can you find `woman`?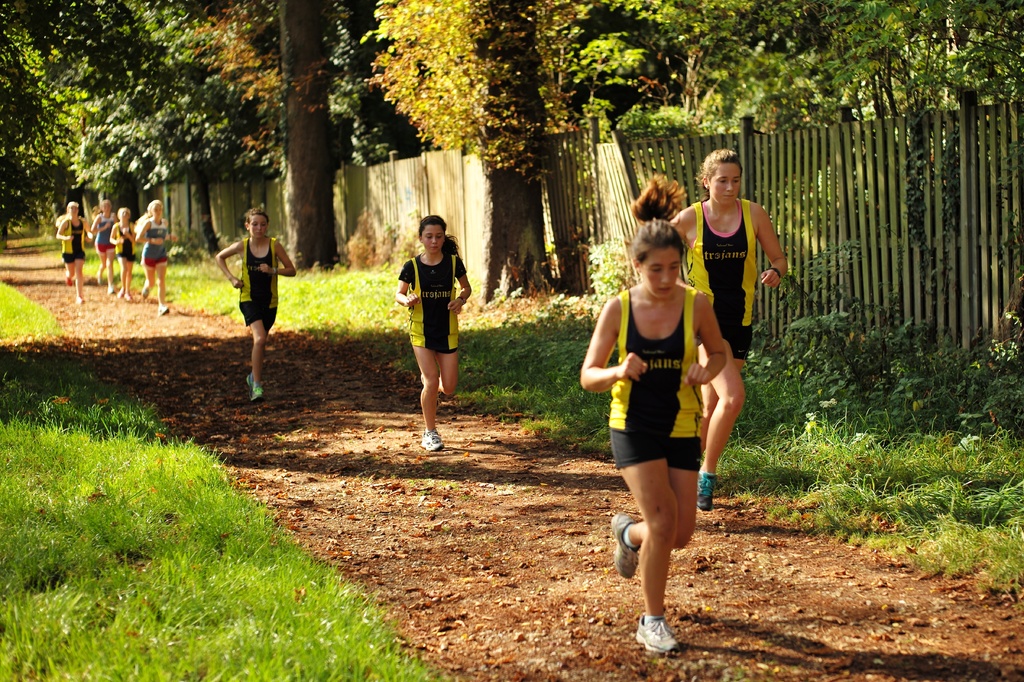
Yes, bounding box: (667, 148, 783, 515).
